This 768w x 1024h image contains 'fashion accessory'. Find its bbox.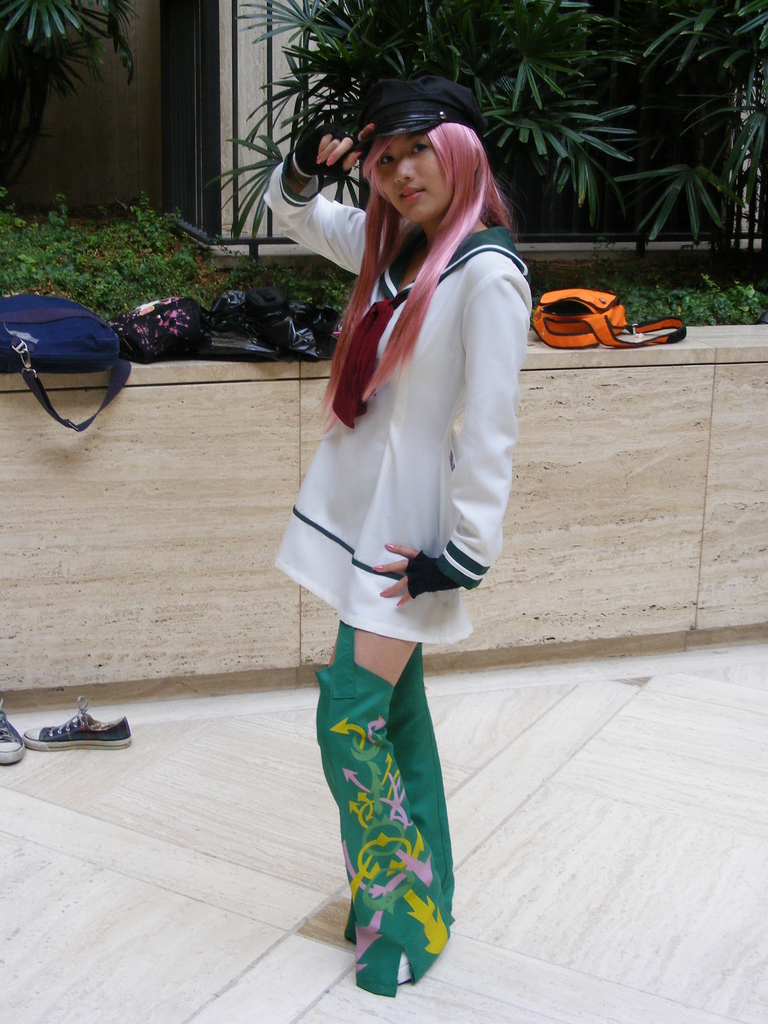
bbox=[400, 955, 413, 984].
